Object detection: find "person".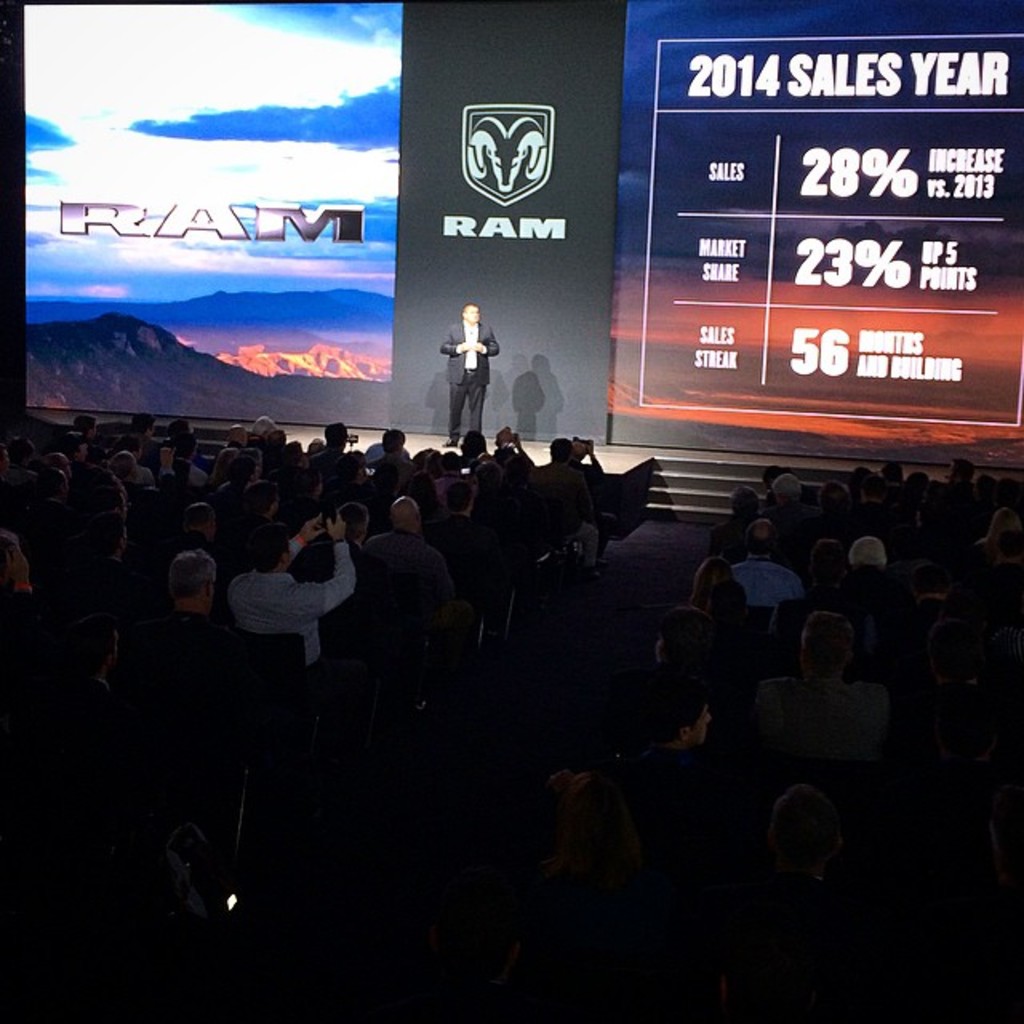
306 422 352 490.
